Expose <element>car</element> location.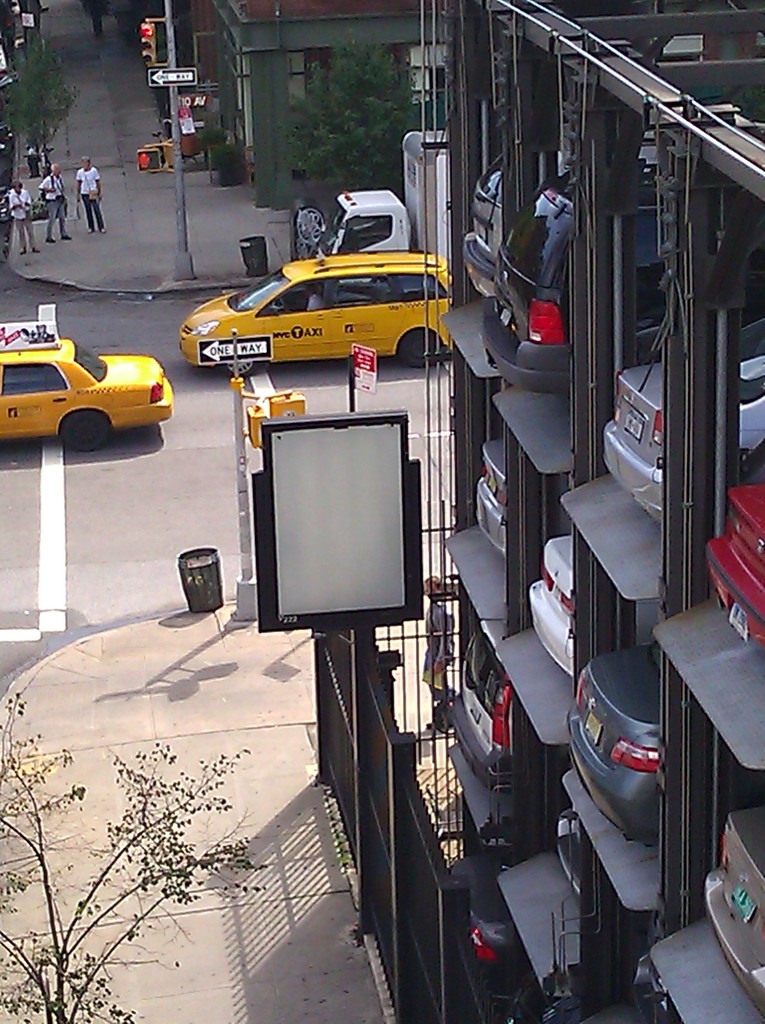
Exposed at <bbox>448, 630, 519, 791</bbox>.
